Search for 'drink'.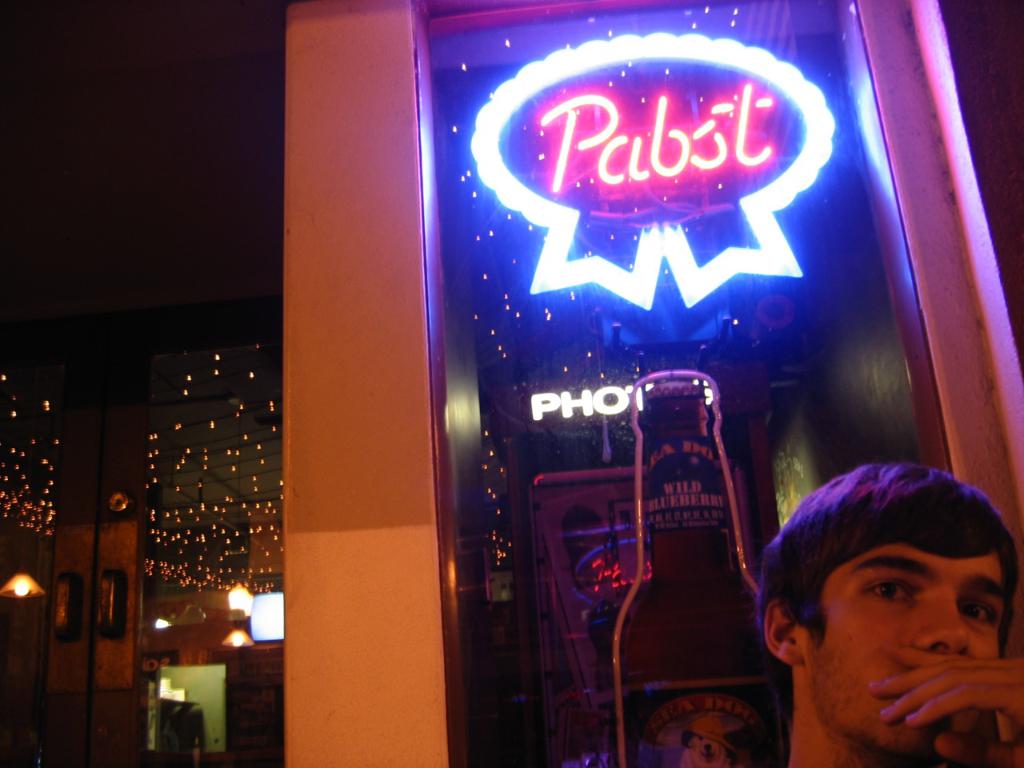
Found at x1=613 y1=343 x2=782 y2=751.
